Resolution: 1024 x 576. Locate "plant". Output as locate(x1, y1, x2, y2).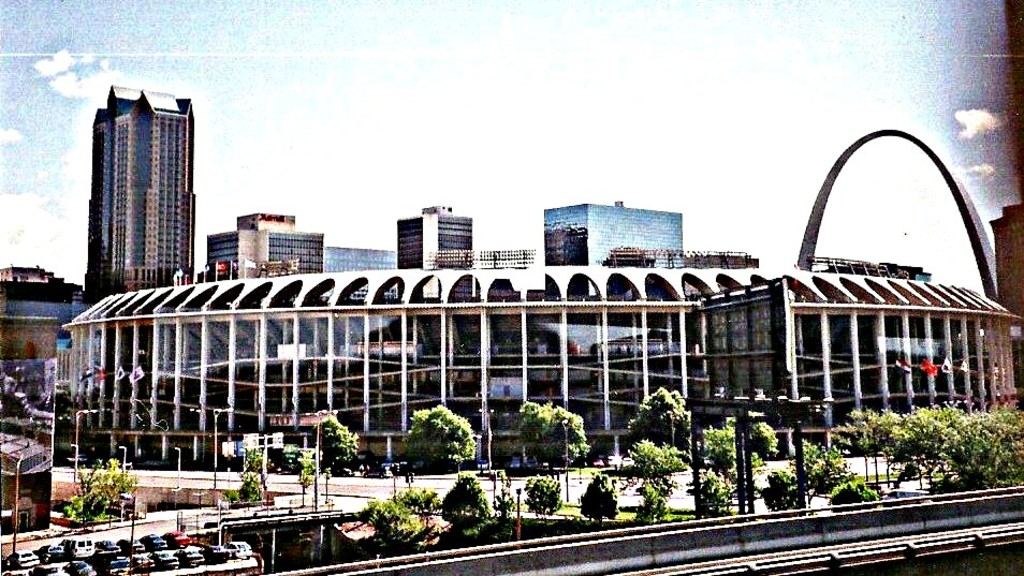
locate(96, 456, 133, 509).
